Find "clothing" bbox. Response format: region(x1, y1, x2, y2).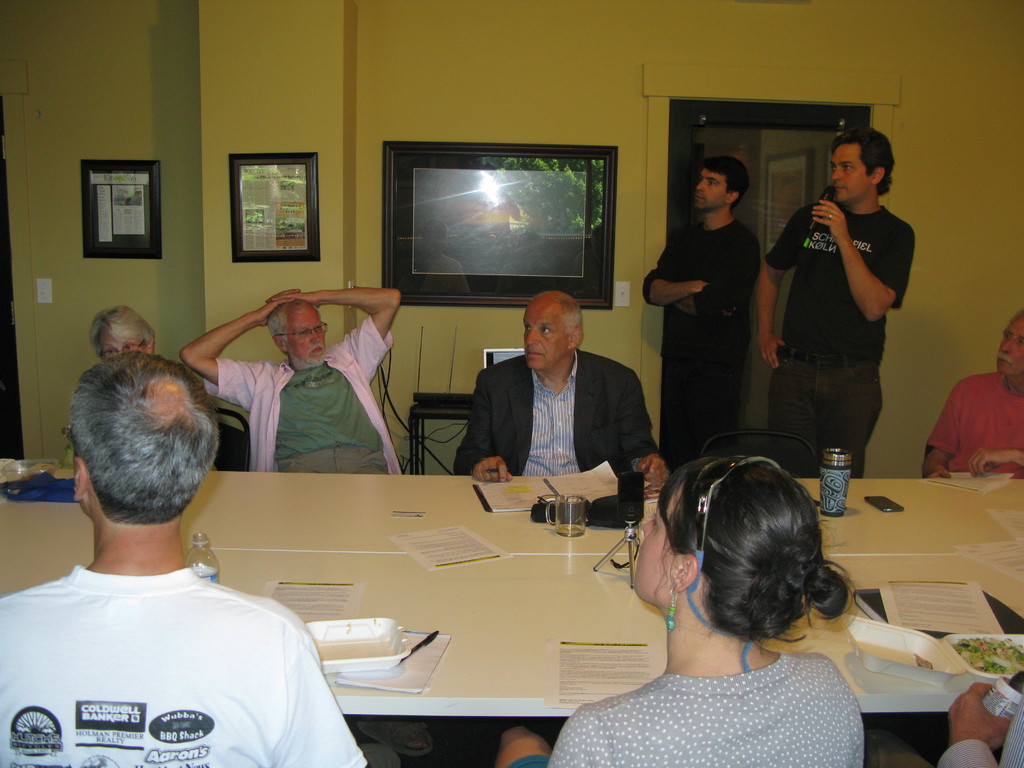
region(271, 362, 385, 461).
